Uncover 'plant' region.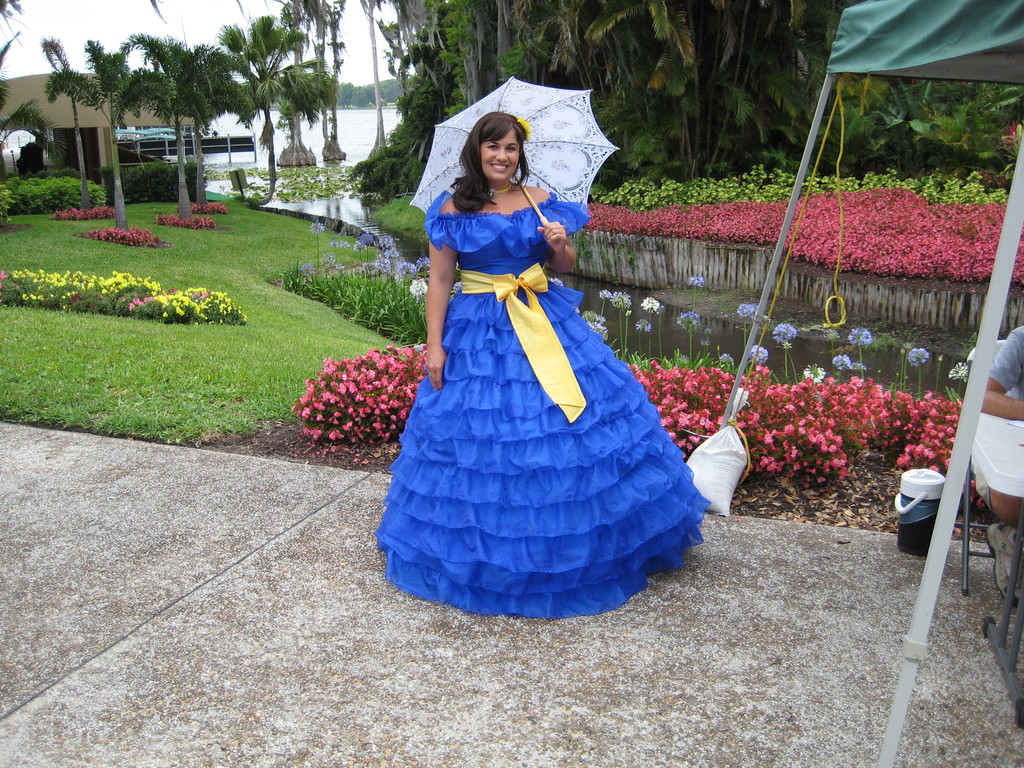
Uncovered: [left=0, top=193, right=390, bottom=263].
